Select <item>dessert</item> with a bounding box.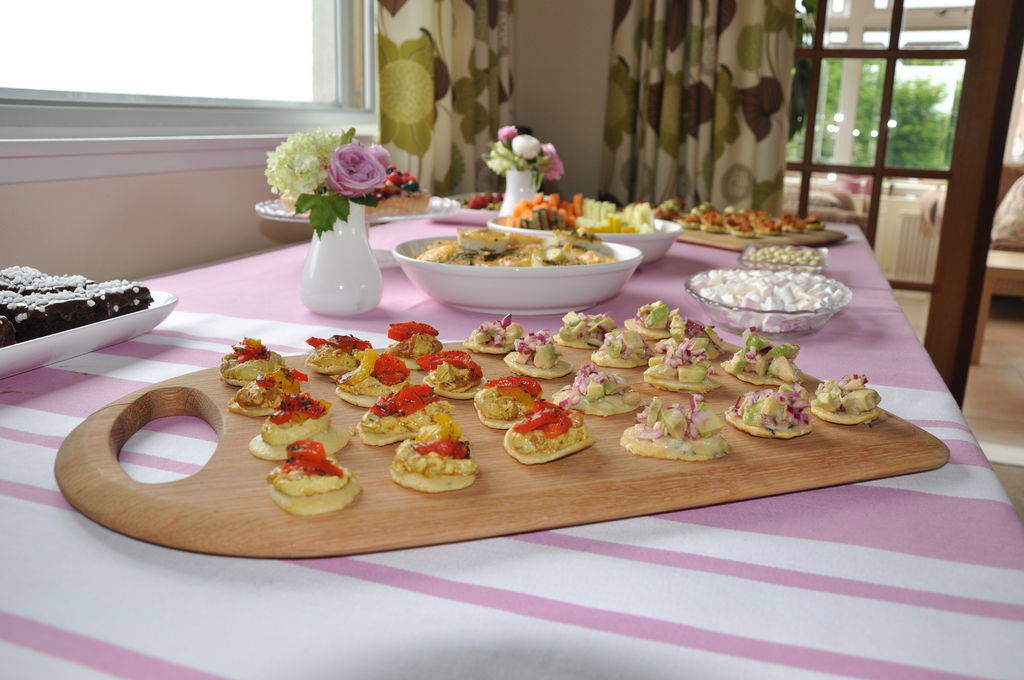
bbox=(253, 389, 330, 453).
